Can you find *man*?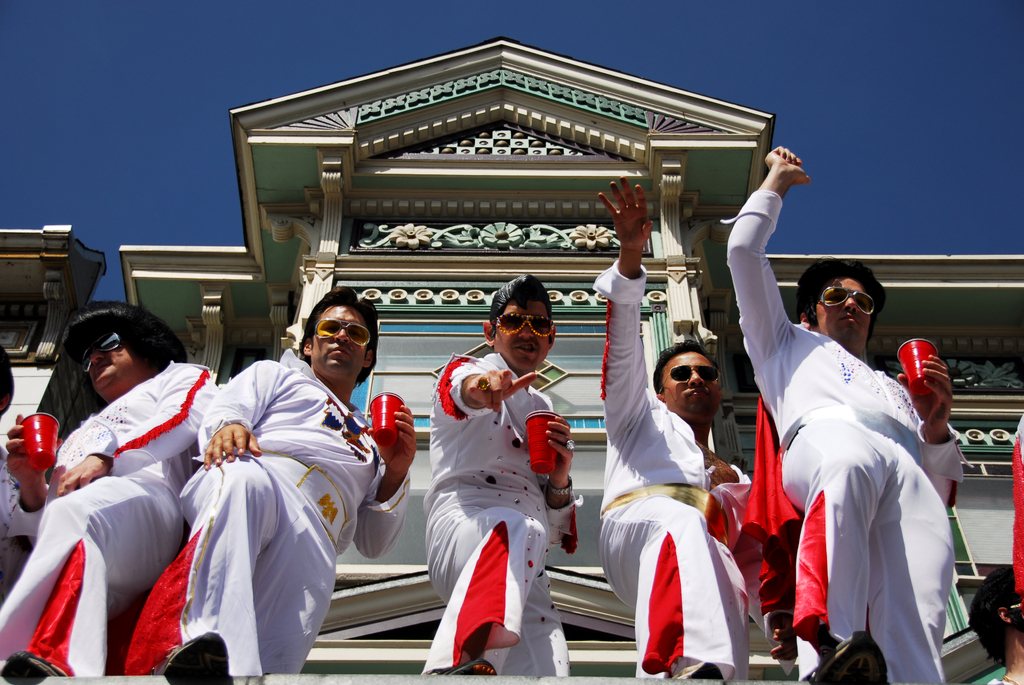
Yes, bounding box: box=[0, 301, 228, 683].
